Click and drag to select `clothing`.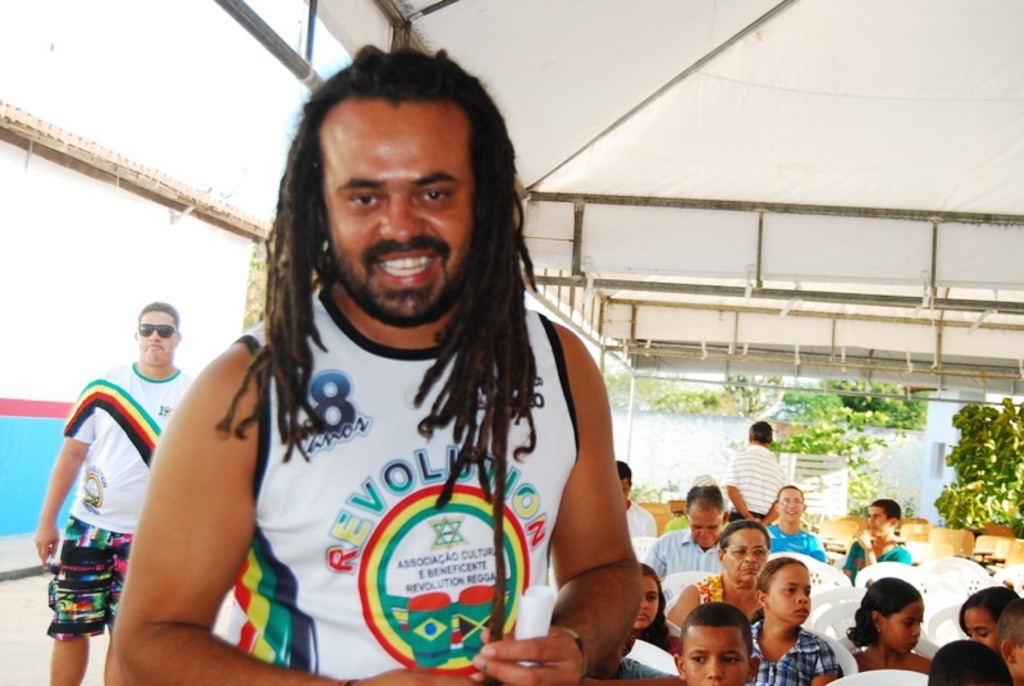
Selection: rect(640, 527, 728, 581).
